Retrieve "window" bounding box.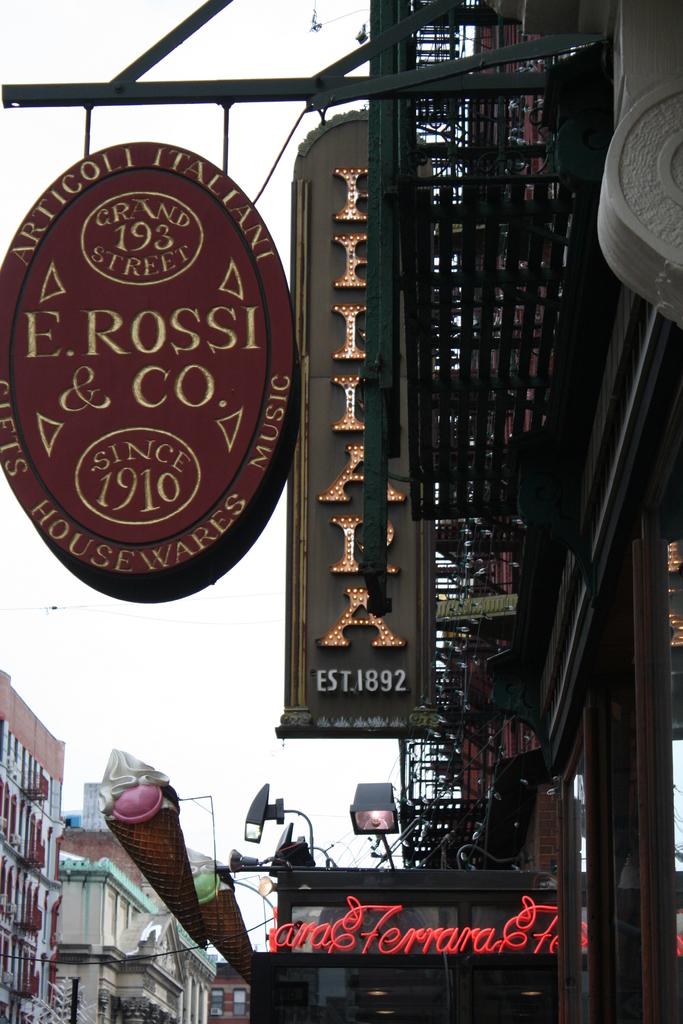
Bounding box: <region>0, 787, 32, 879</region>.
